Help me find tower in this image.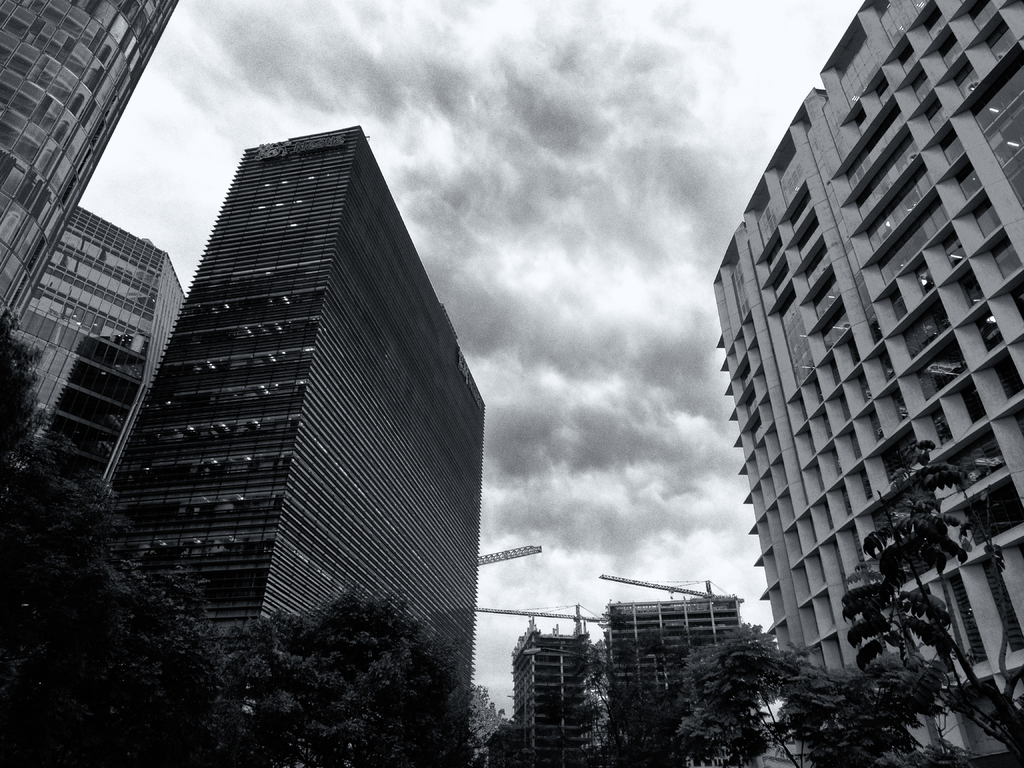
Found it: pyautogui.locateOnScreen(694, 0, 998, 643).
